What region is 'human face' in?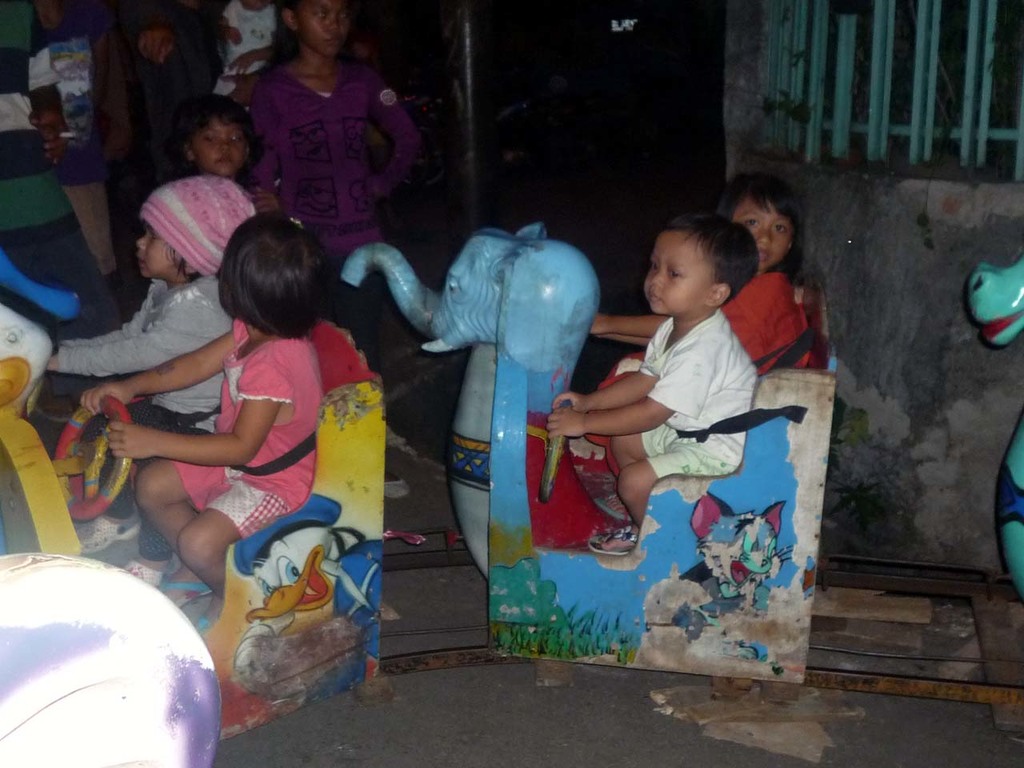
{"left": 726, "top": 198, "right": 794, "bottom": 272}.
